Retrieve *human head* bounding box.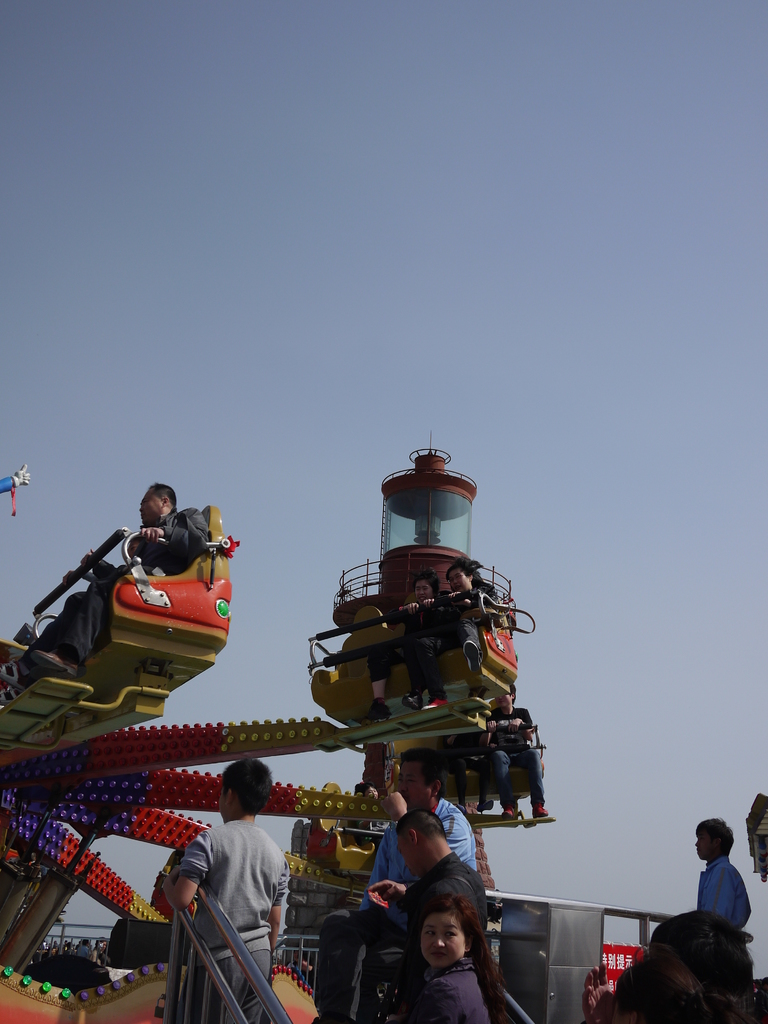
Bounding box: <bbox>692, 815, 730, 860</bbox>.
